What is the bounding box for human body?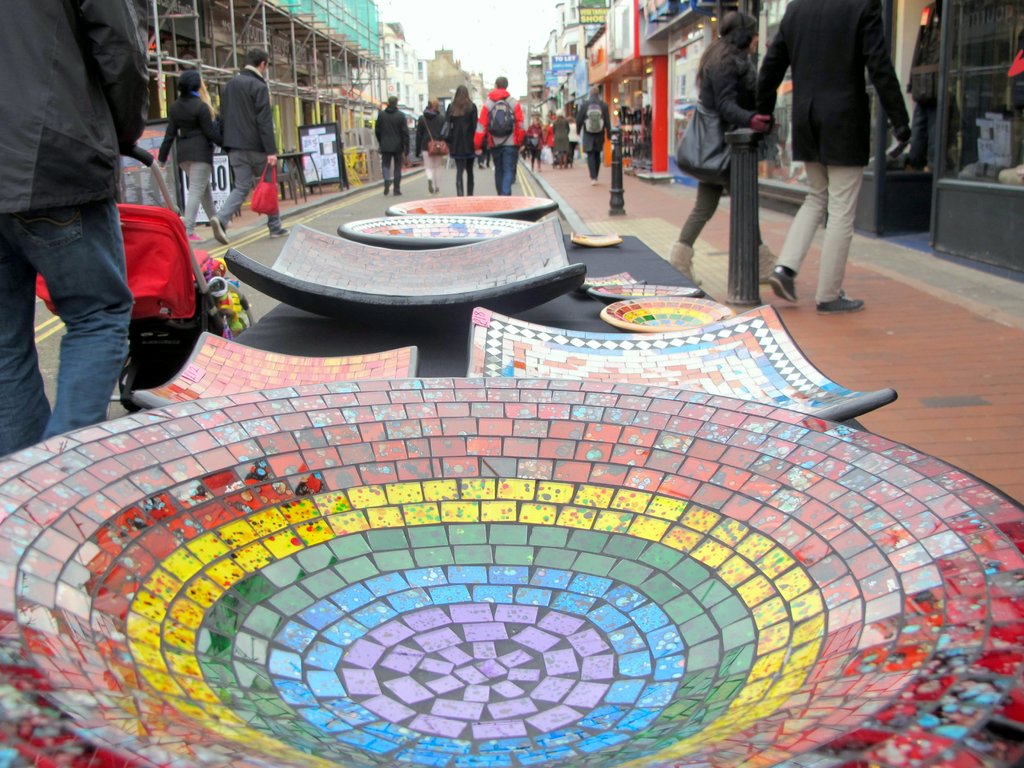
bbox=[207, 47, 284, 241].
